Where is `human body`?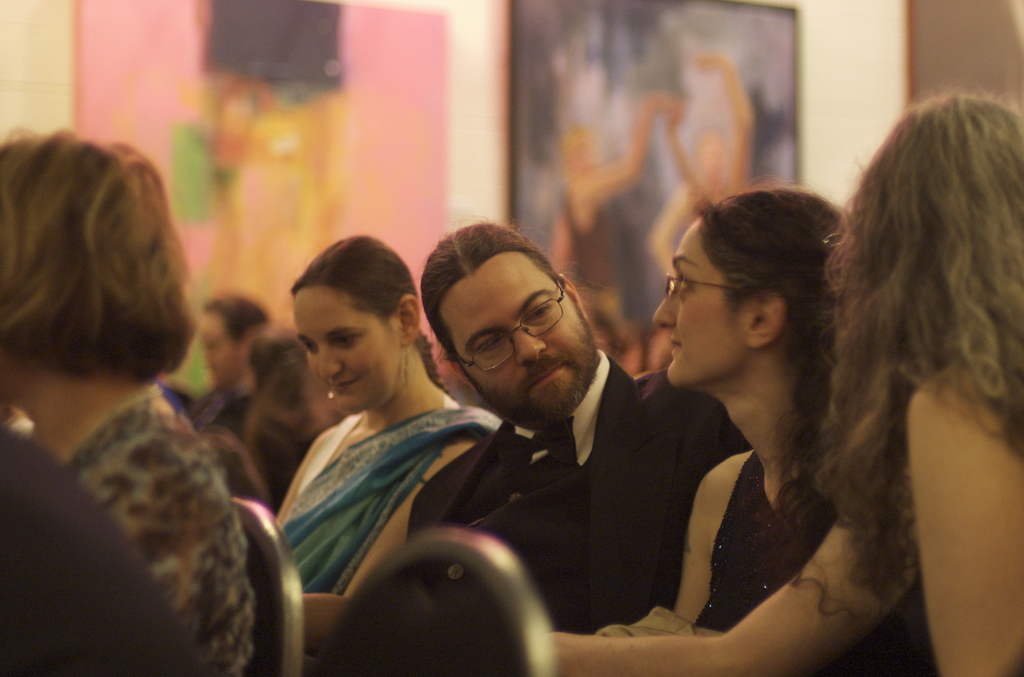
(x1=550, y1=353, x2=1023, y2=676).
